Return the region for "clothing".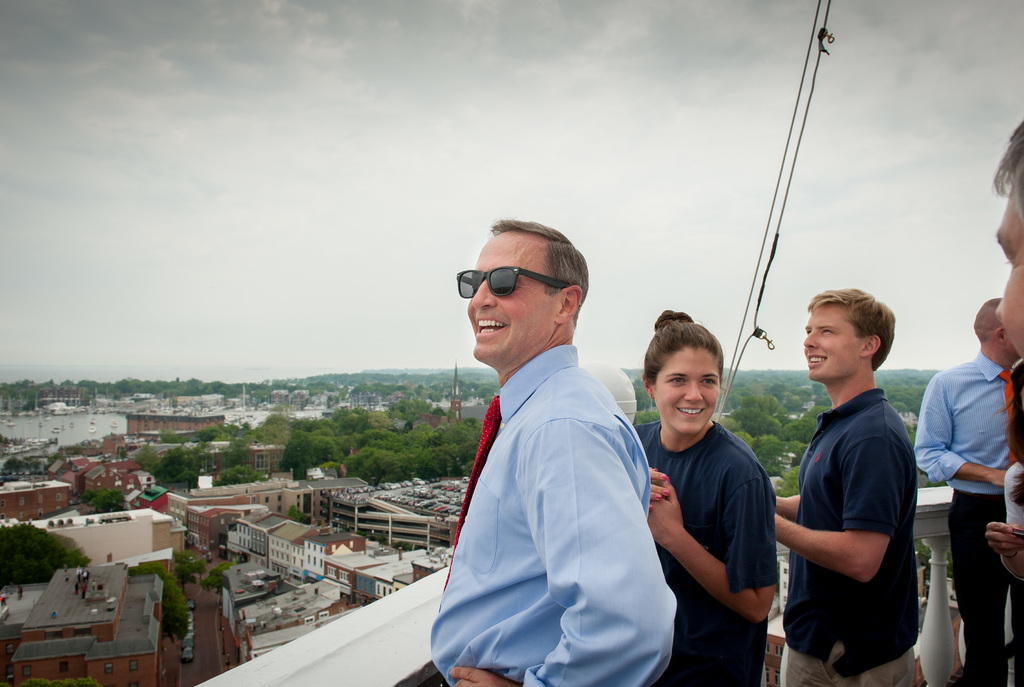
crop(915, 349, 1013, 686).
